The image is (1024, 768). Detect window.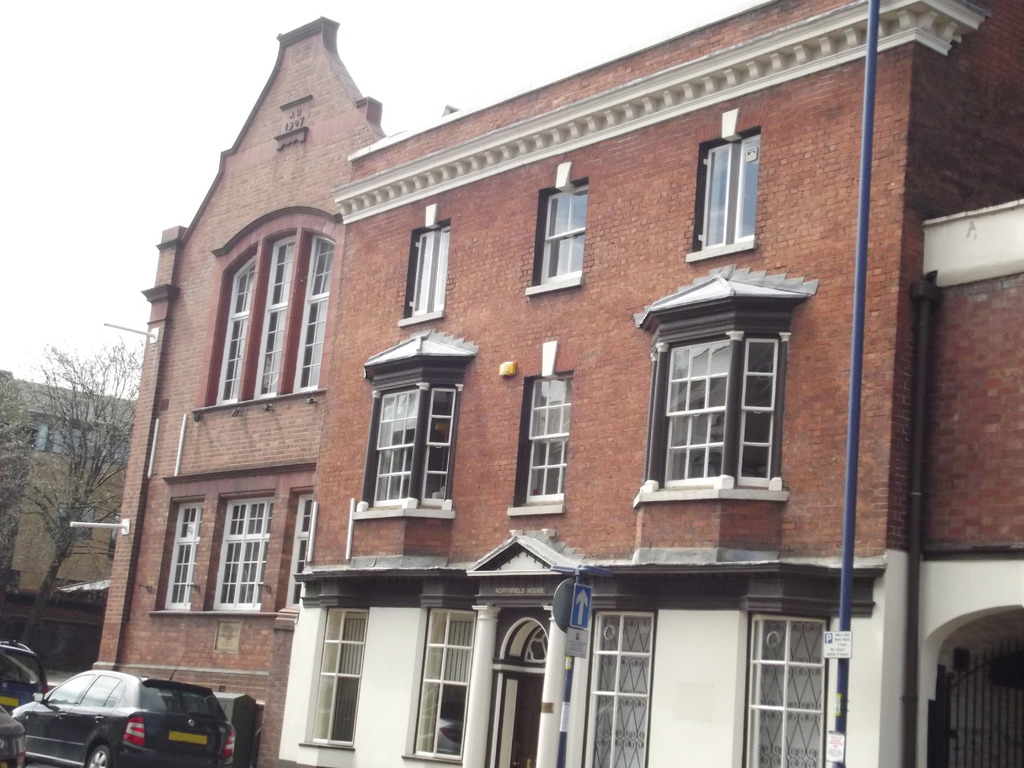
Detection: x1=56 y1=505 x2=95 y2=545.
